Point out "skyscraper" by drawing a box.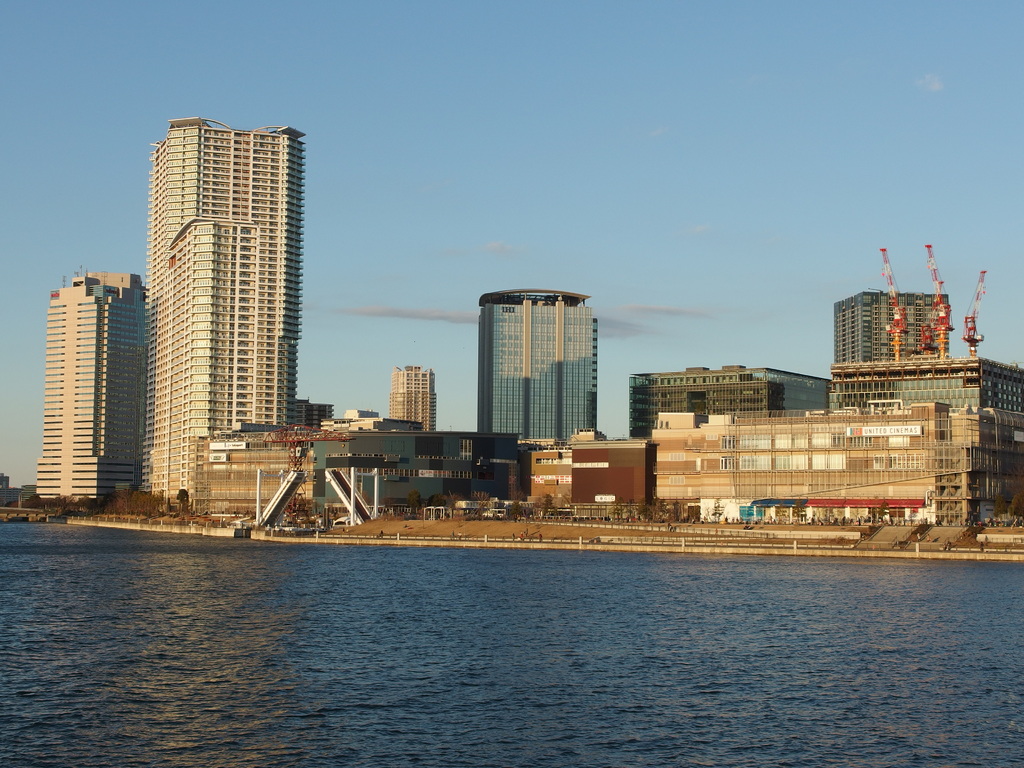
[103, 103, 320, 492].
